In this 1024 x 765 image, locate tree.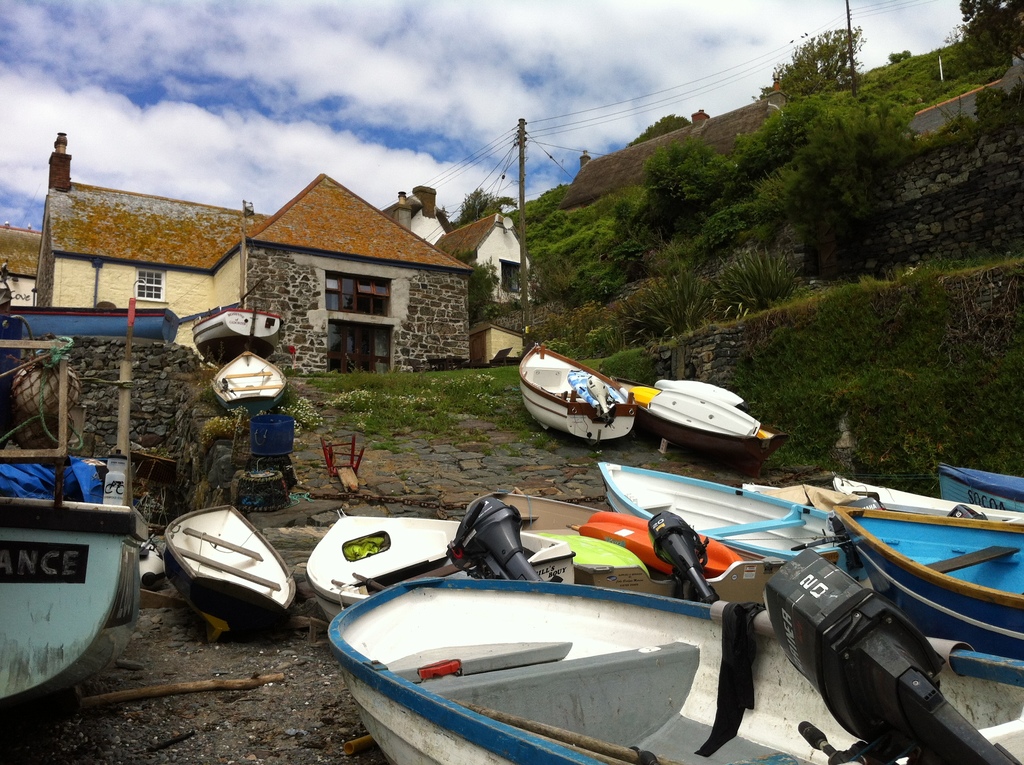
Bounding box: bbox=(468, 257, 501, 326).
